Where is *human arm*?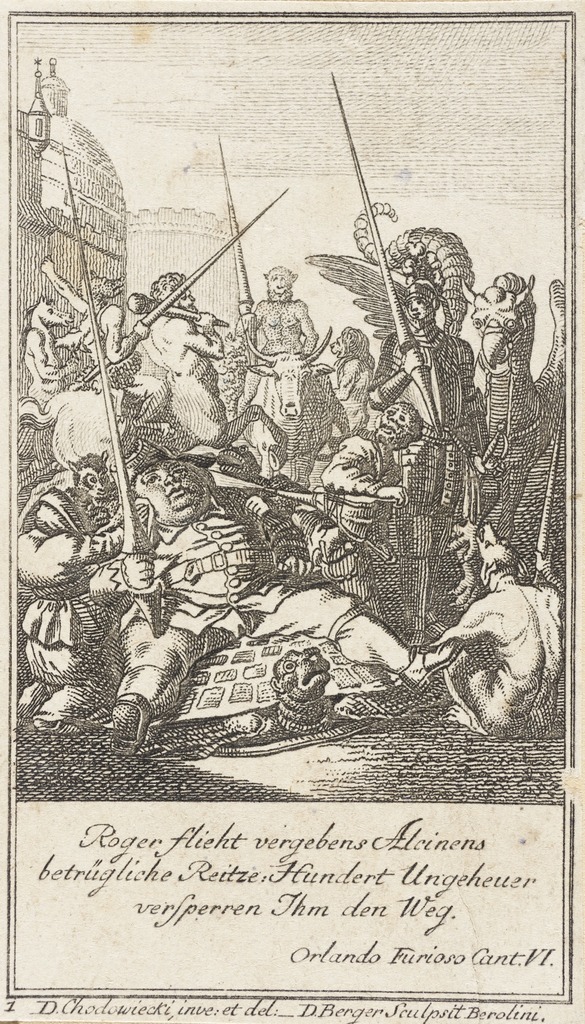
box(461, 342, 484, 472).
